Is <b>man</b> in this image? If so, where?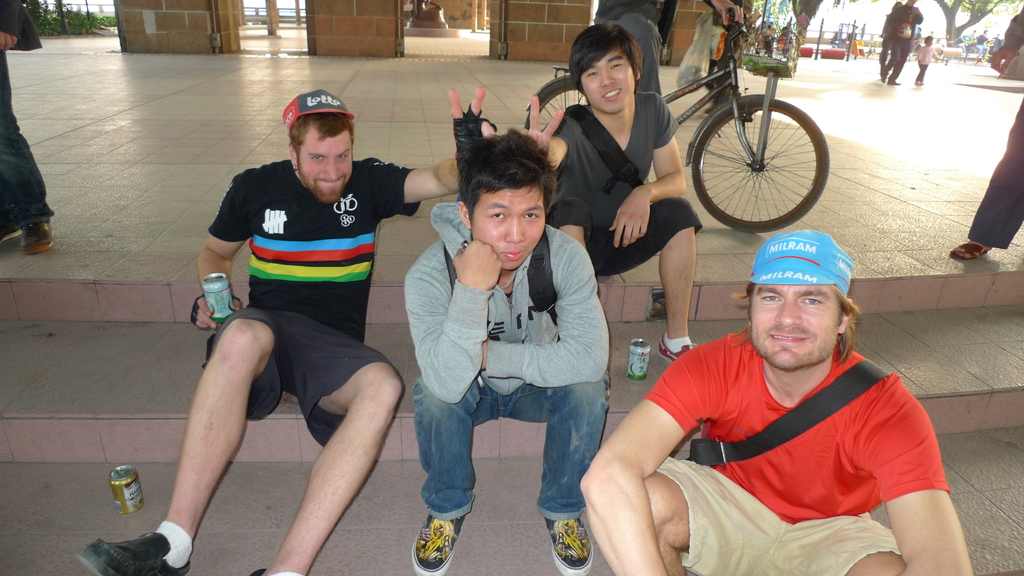
Yes, at bbox=[584, 0, 742, 147].
